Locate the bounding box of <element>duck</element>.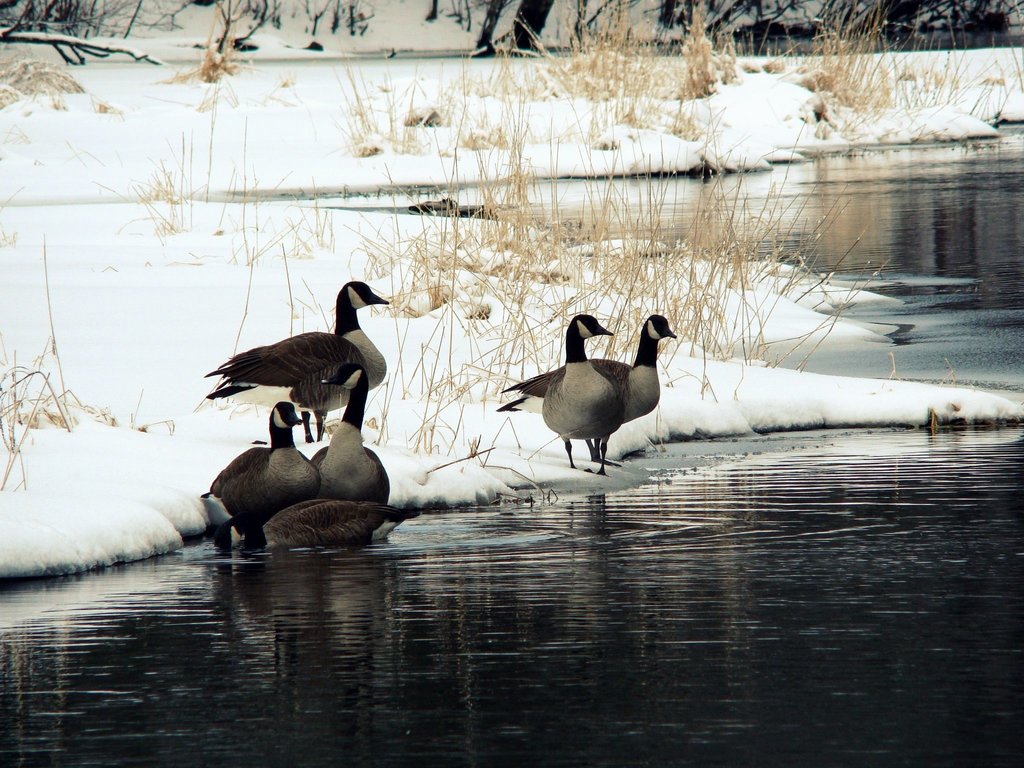
Bounding box: 194:266:408:440.
